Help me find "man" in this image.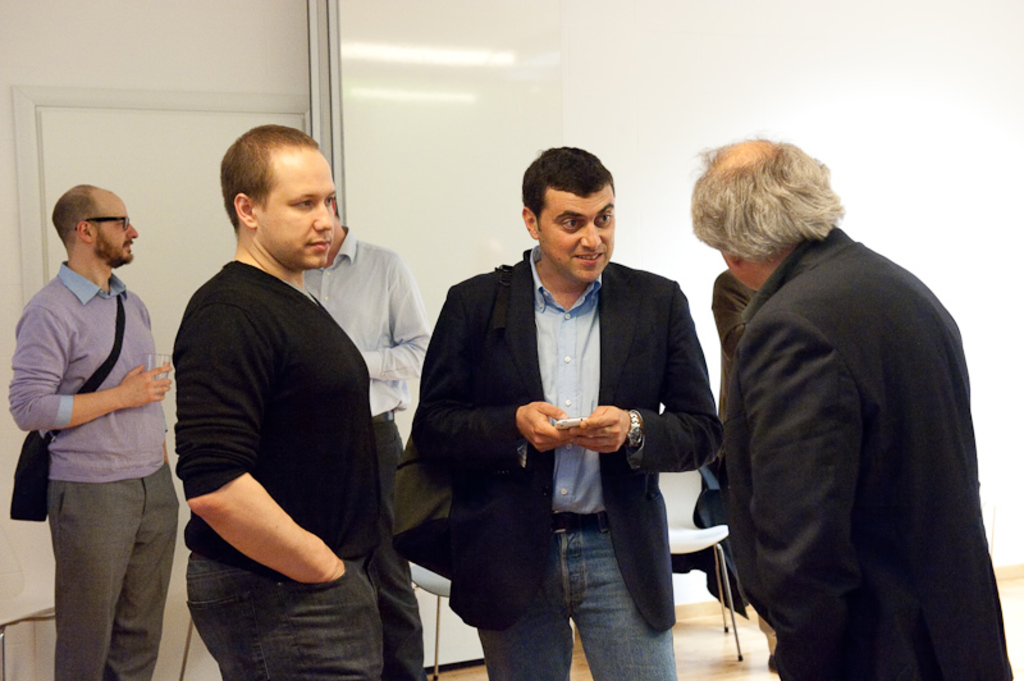
Found it: [left=172, top=118, right=434, bottom=680].
